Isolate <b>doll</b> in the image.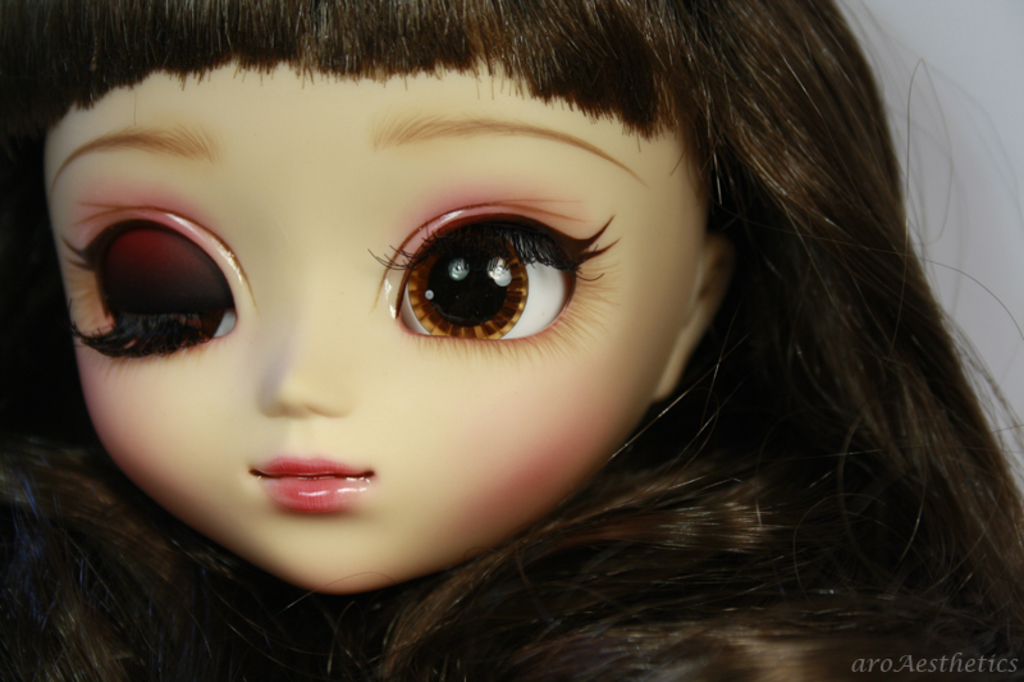
Isolated region: box(10, 0, 952, 668).
